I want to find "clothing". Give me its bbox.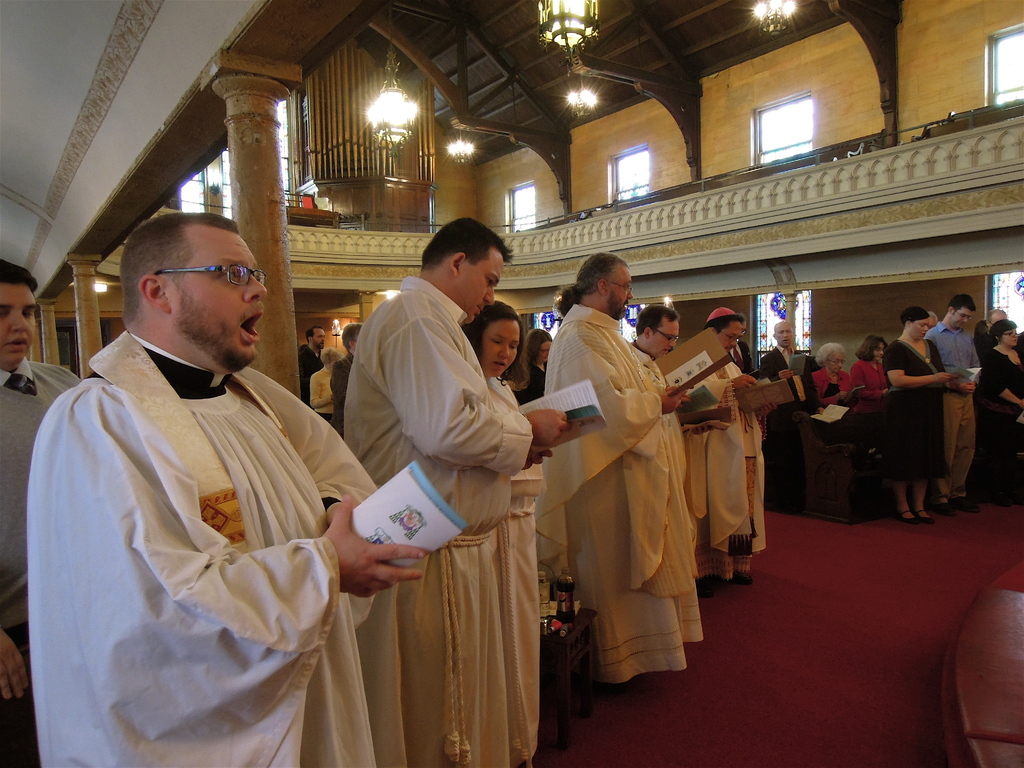
[988,342,1023,503].
